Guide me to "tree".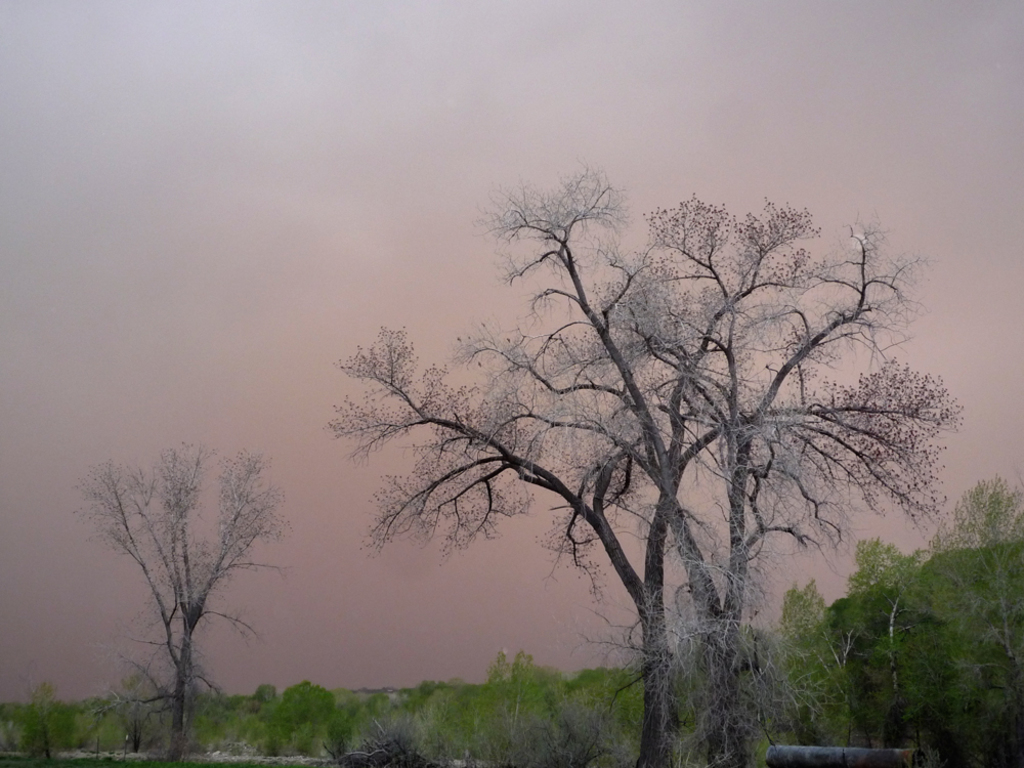
Guidance: 89:442:316:763.
